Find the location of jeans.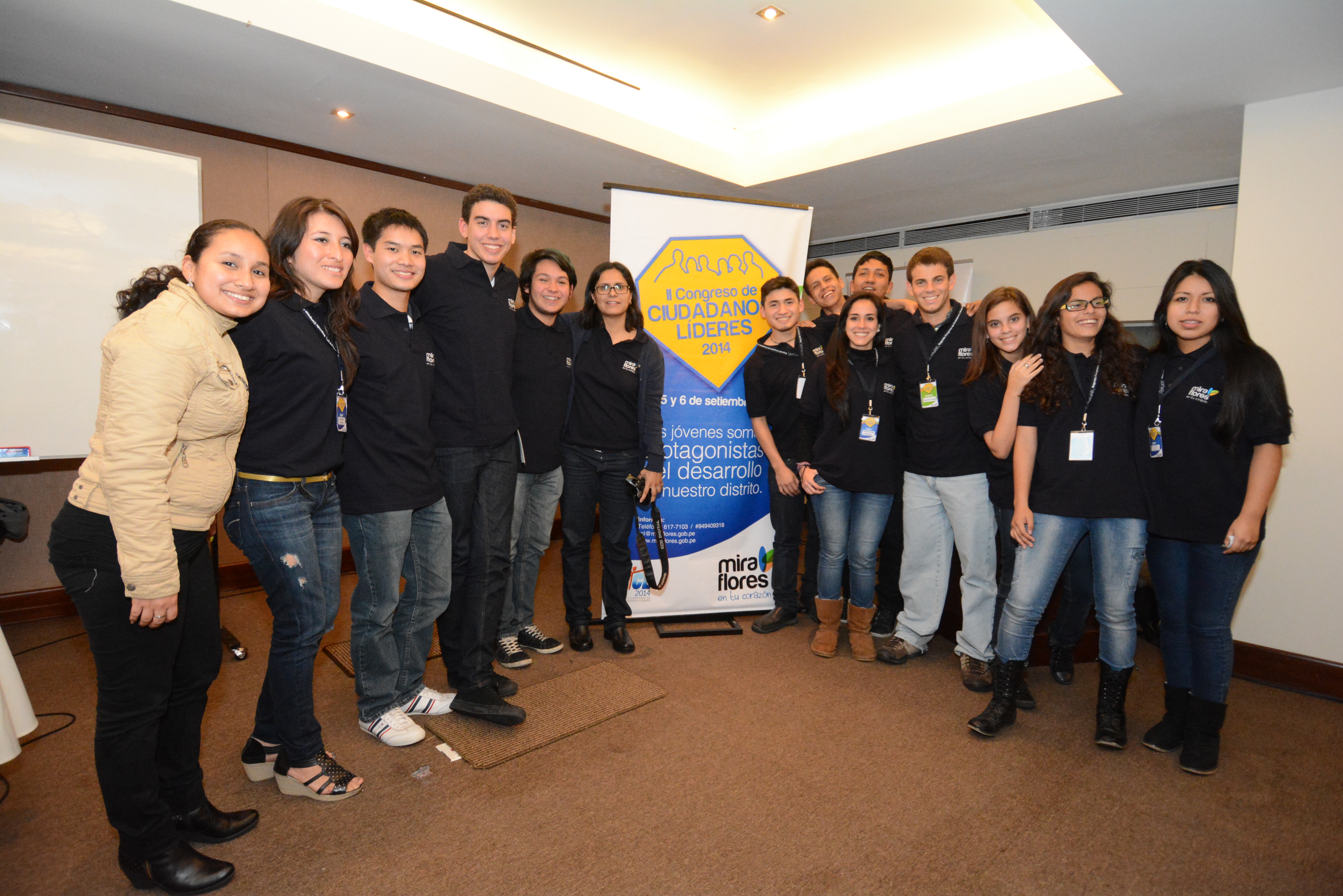
Location: BBox(344, 163, 376, 208).
